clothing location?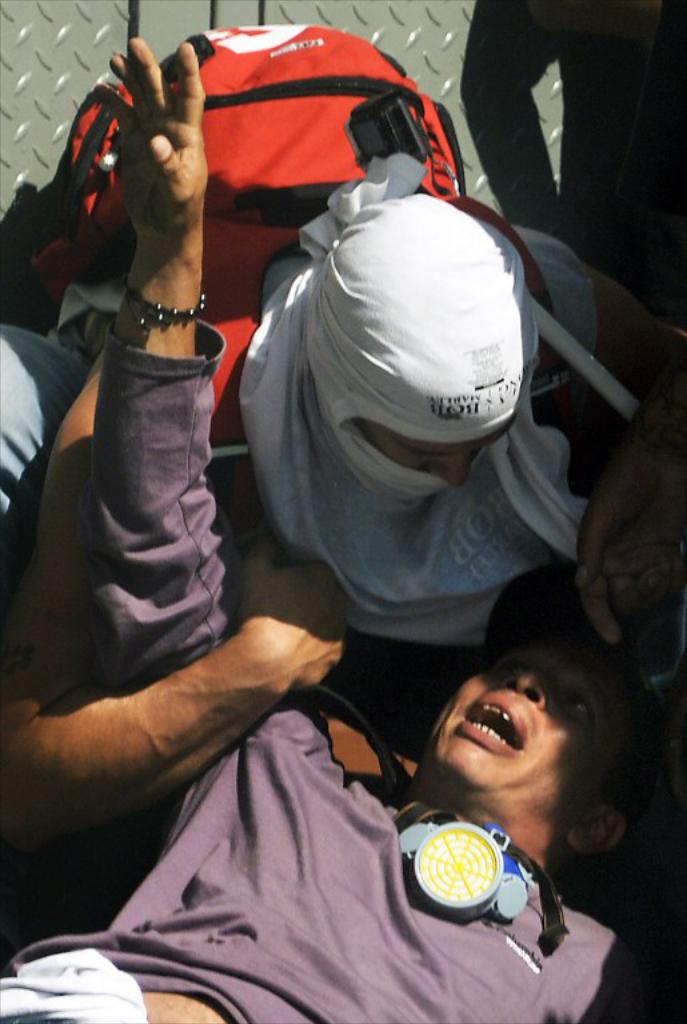
x1=205 y1=136 x2=584 y2=645
